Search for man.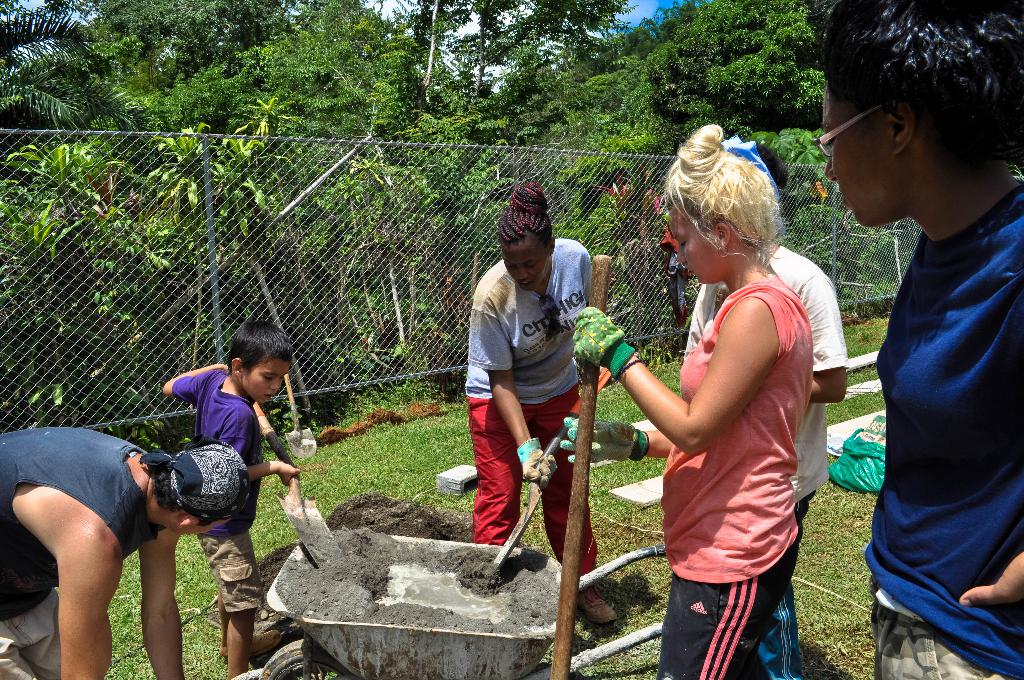
Found at 0, 428, 255, 679.
